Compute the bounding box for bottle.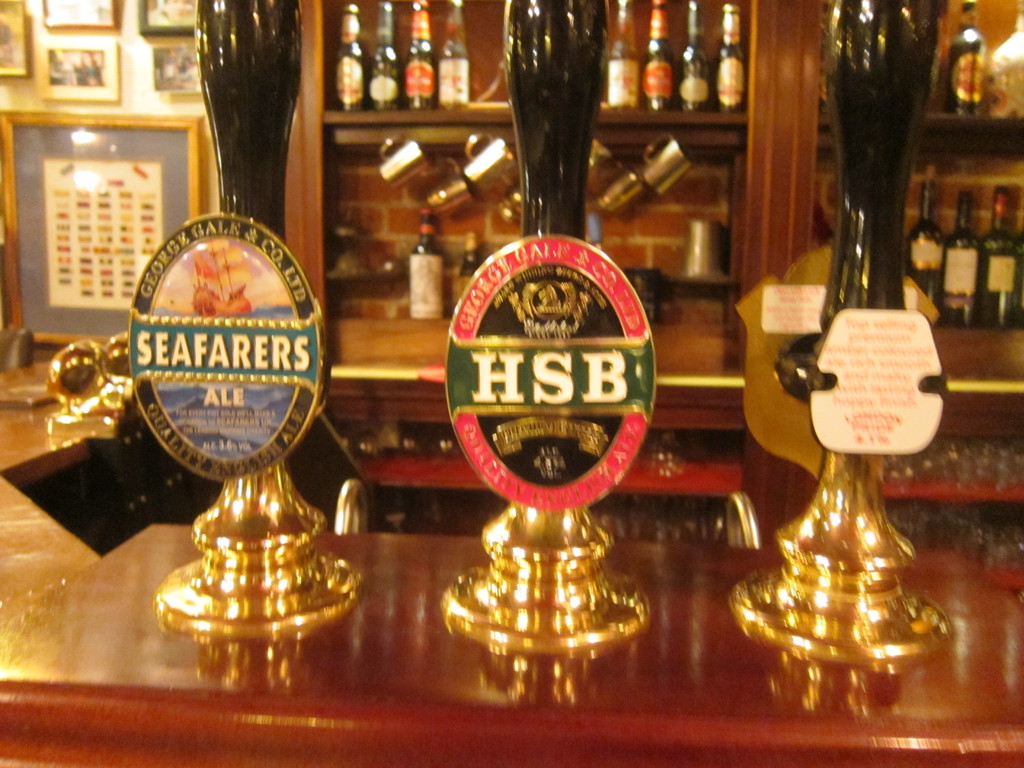
left=704, top=0, right=745, bottom=110.
